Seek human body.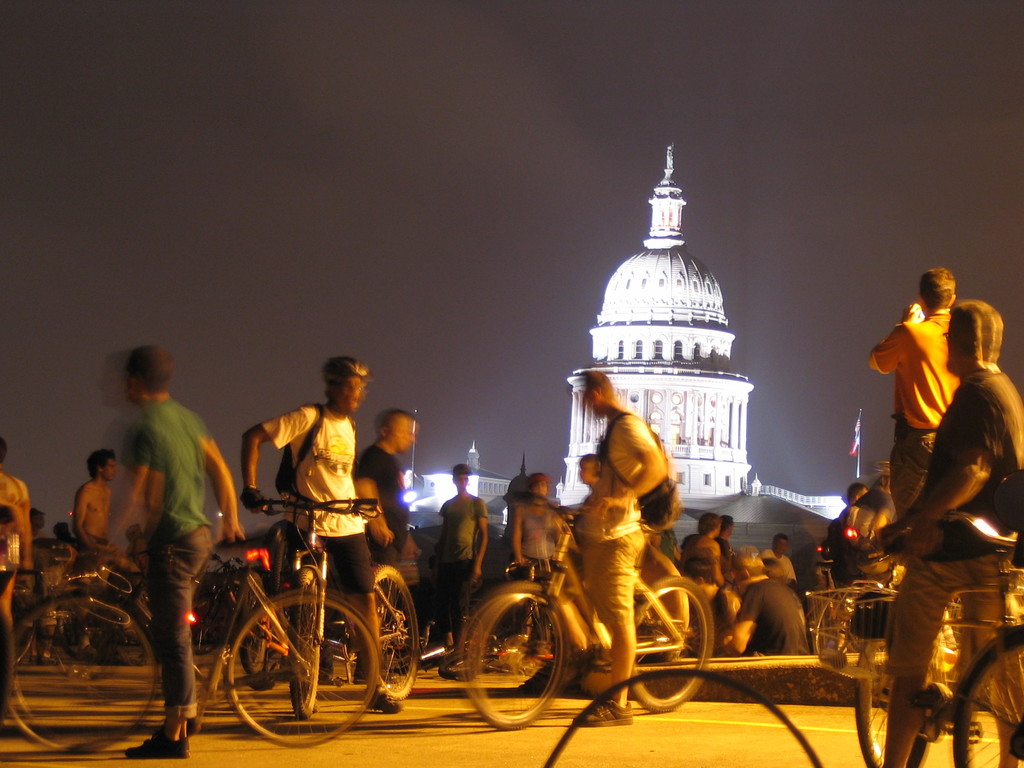
region(435, 493, 493, 668).
